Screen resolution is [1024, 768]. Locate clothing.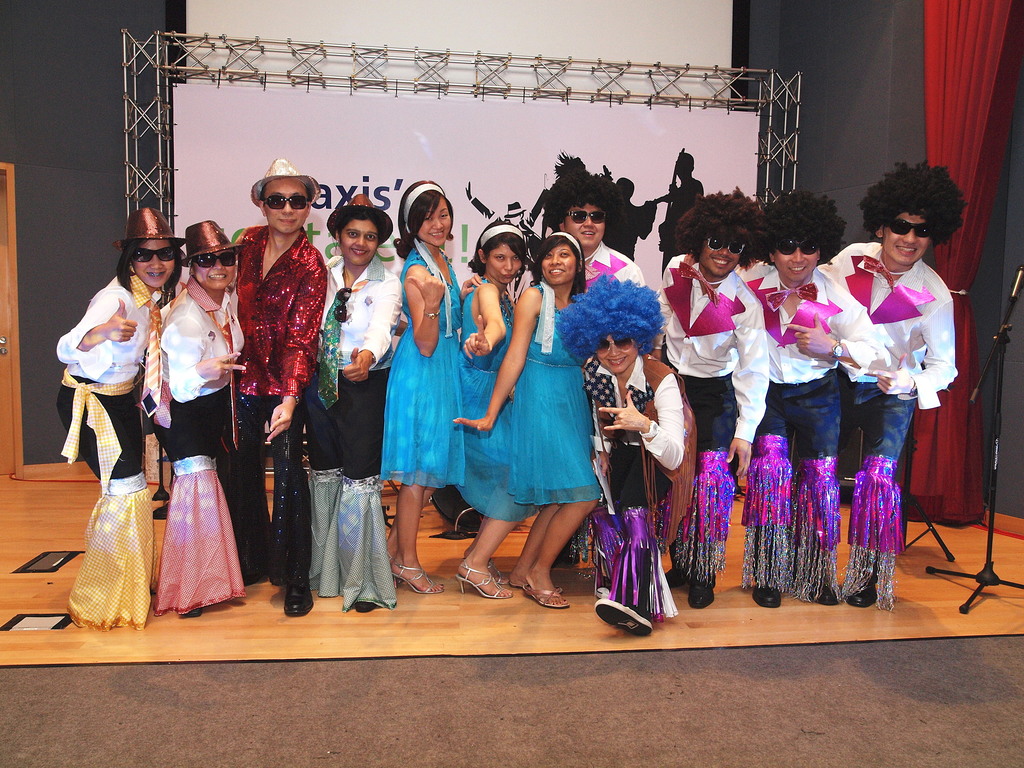
(left=741, top=248, right=900, bottom=608).
